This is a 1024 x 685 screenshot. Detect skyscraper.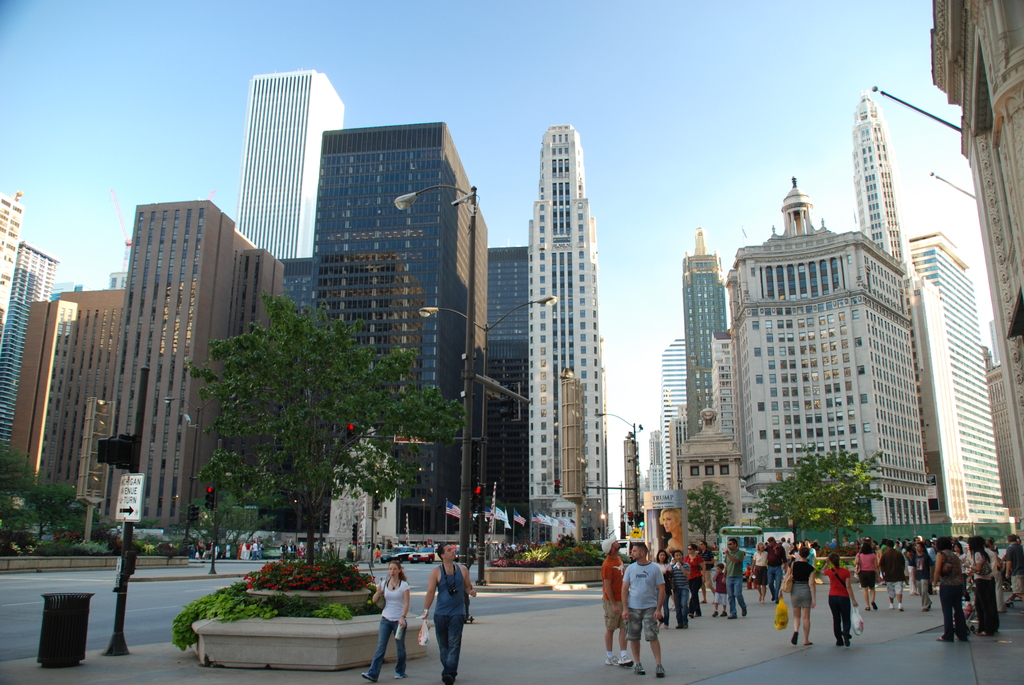
locate(477, 251, 525, 539).
